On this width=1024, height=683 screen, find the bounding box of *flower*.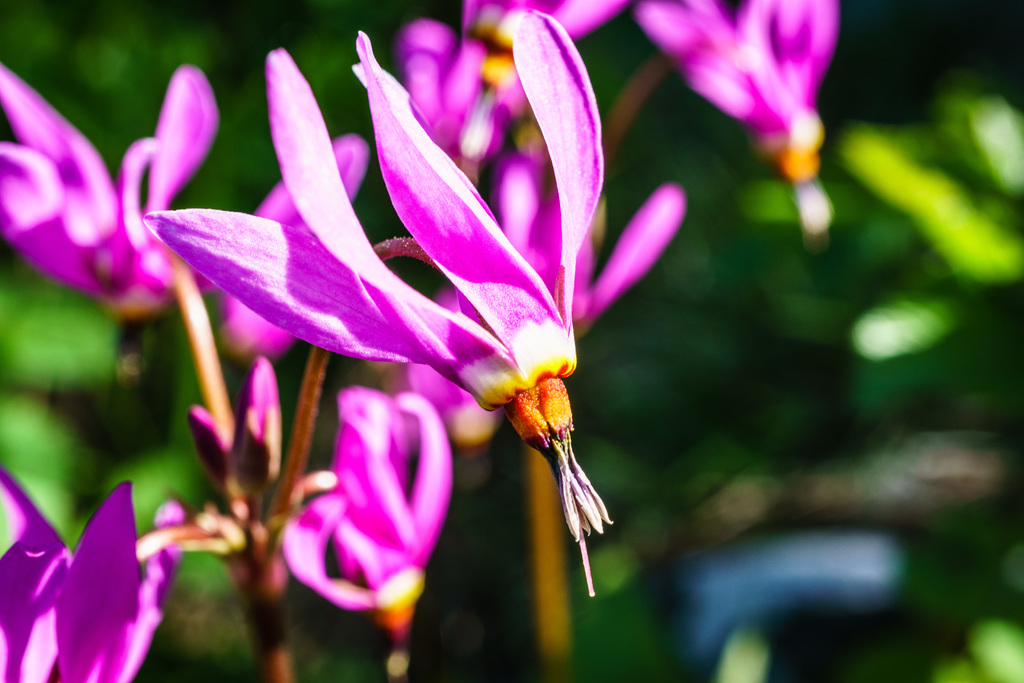
Bounding box: x1=635 y1=0 x2=838 y2=223.
